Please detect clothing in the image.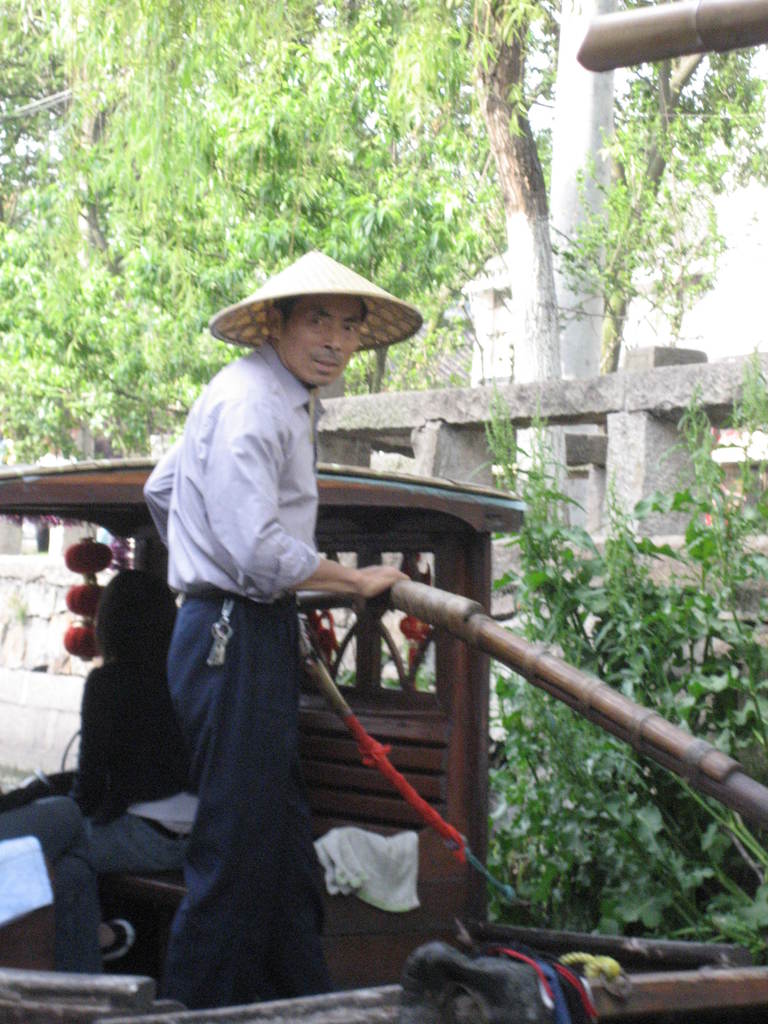
56:669:196:972.
